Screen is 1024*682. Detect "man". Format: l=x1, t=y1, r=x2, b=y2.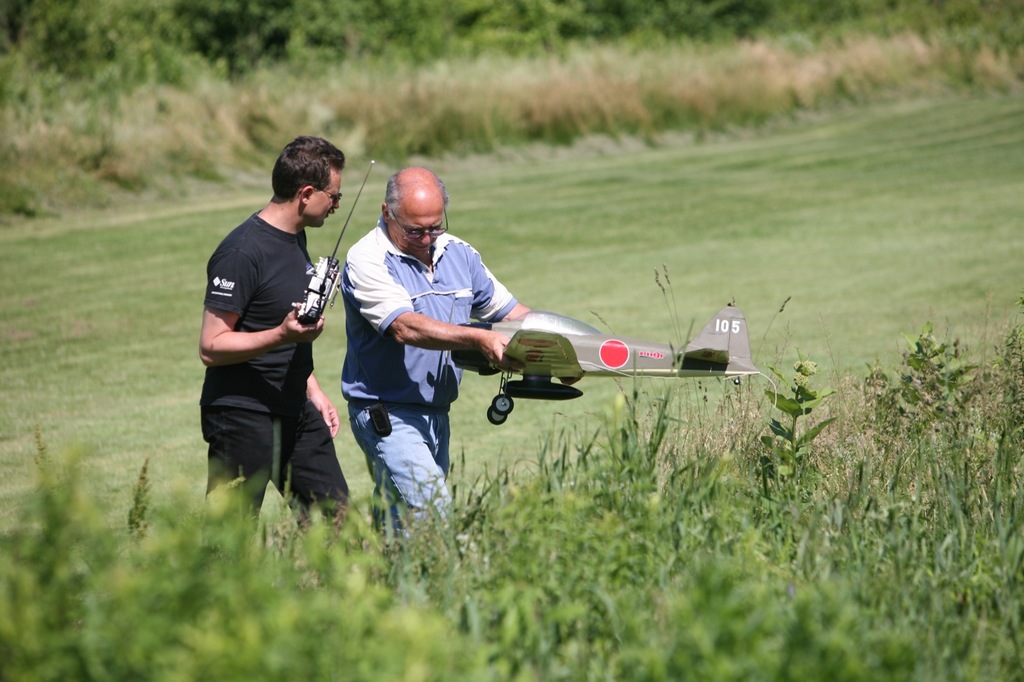
l=342, t=165, r=583, b=559.
